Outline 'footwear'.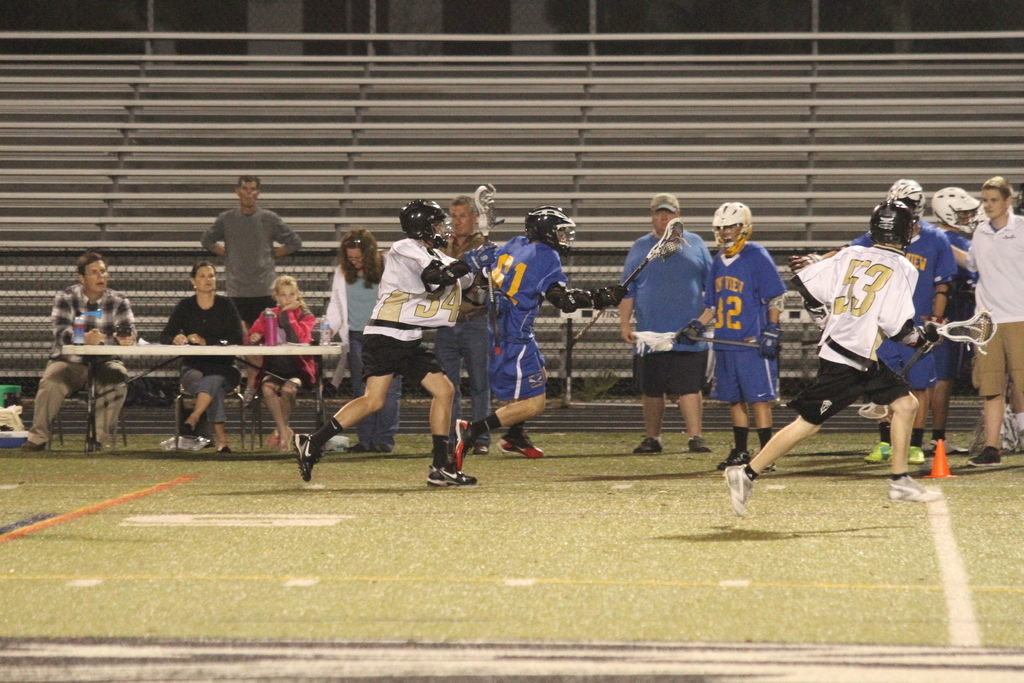
Outline: BBox(955, 439, 984, 454).
